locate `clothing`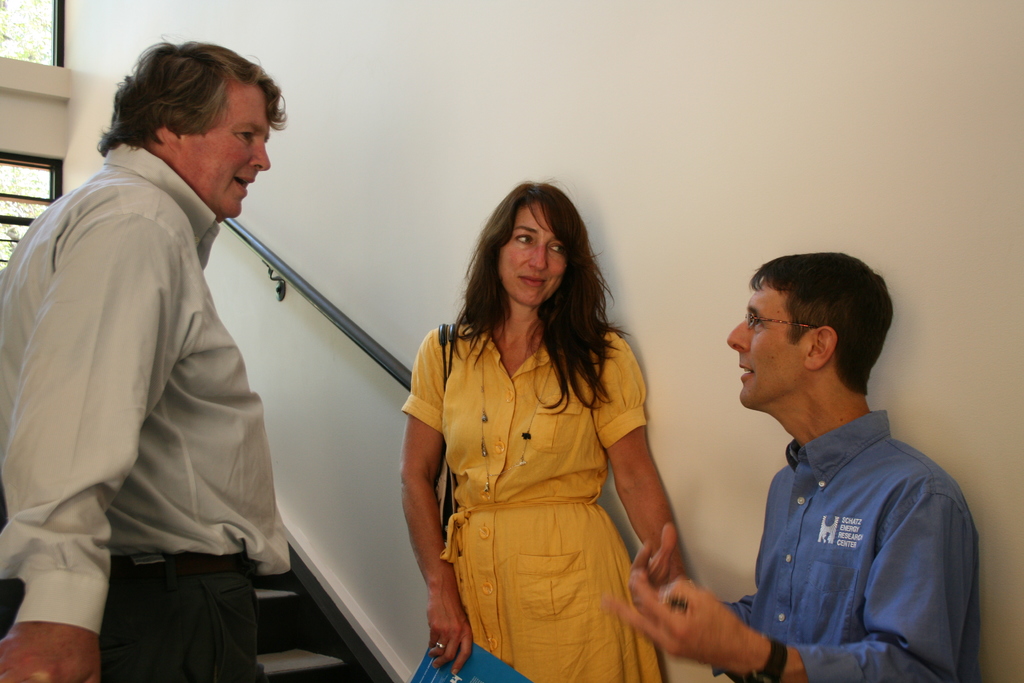
[0,139,296,682]
